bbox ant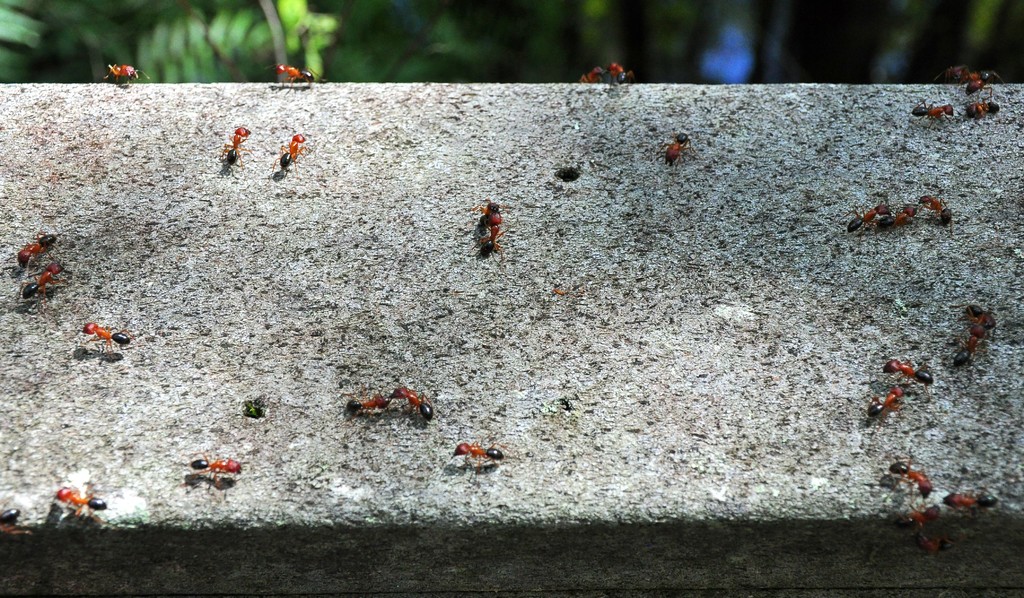
918/192/959/230
